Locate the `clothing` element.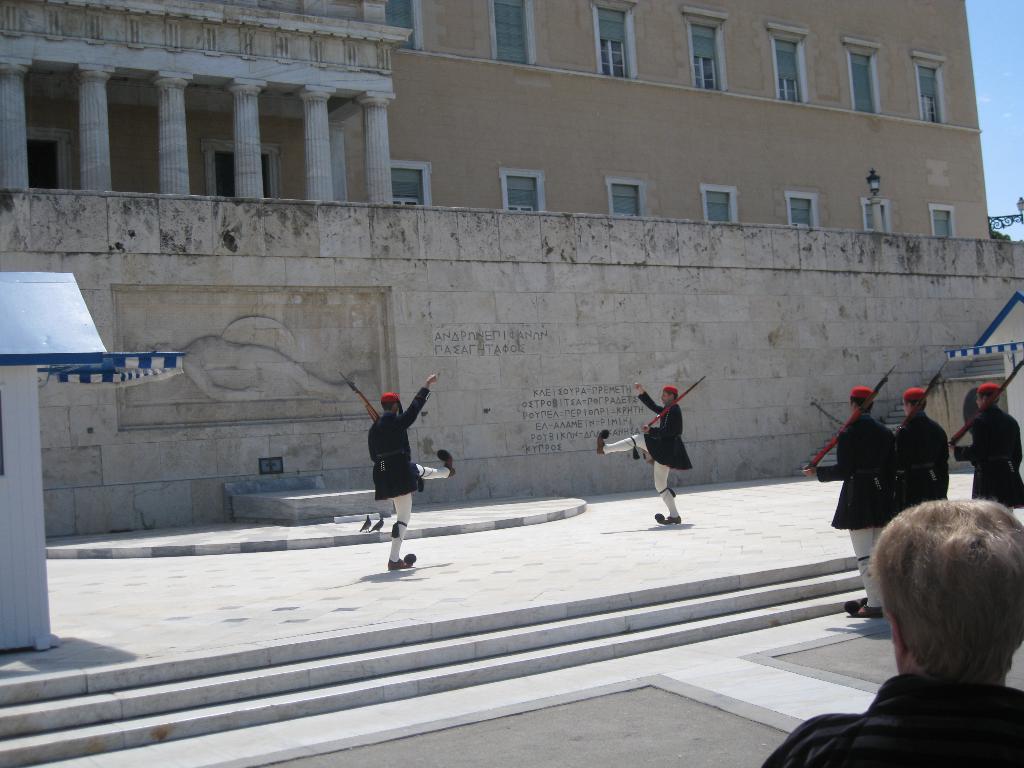
Element bbox: (left=845, top=520, right=884, bottom=610).
